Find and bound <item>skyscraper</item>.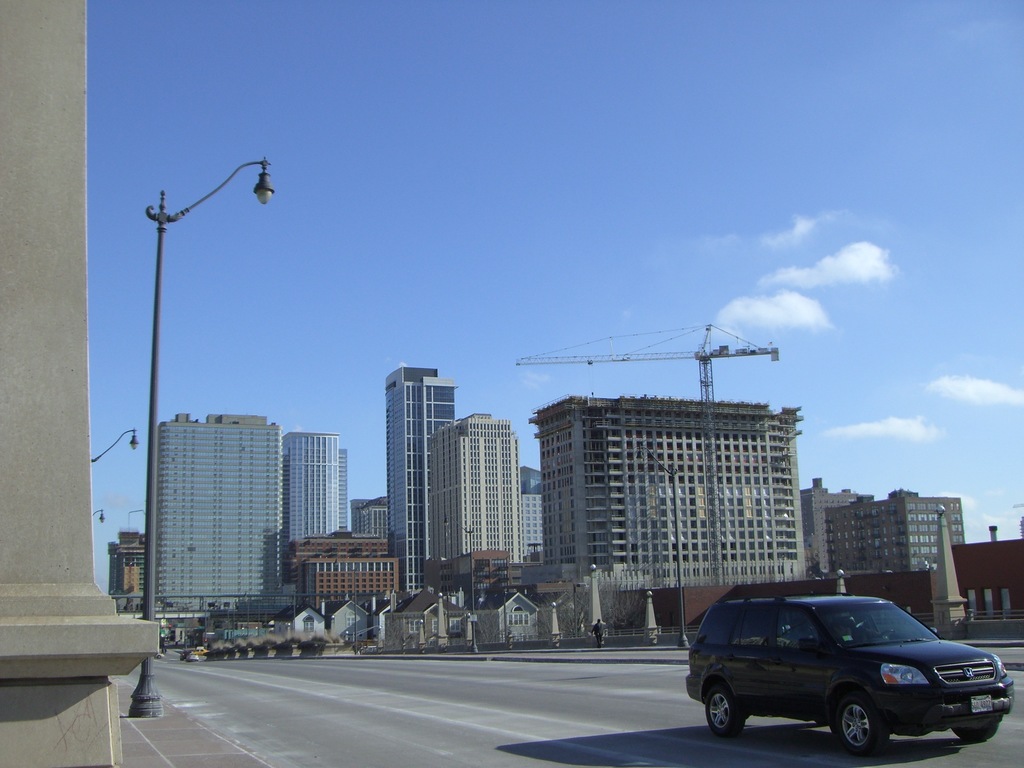
Bound: l=157, t=412, r=280, b=610.
